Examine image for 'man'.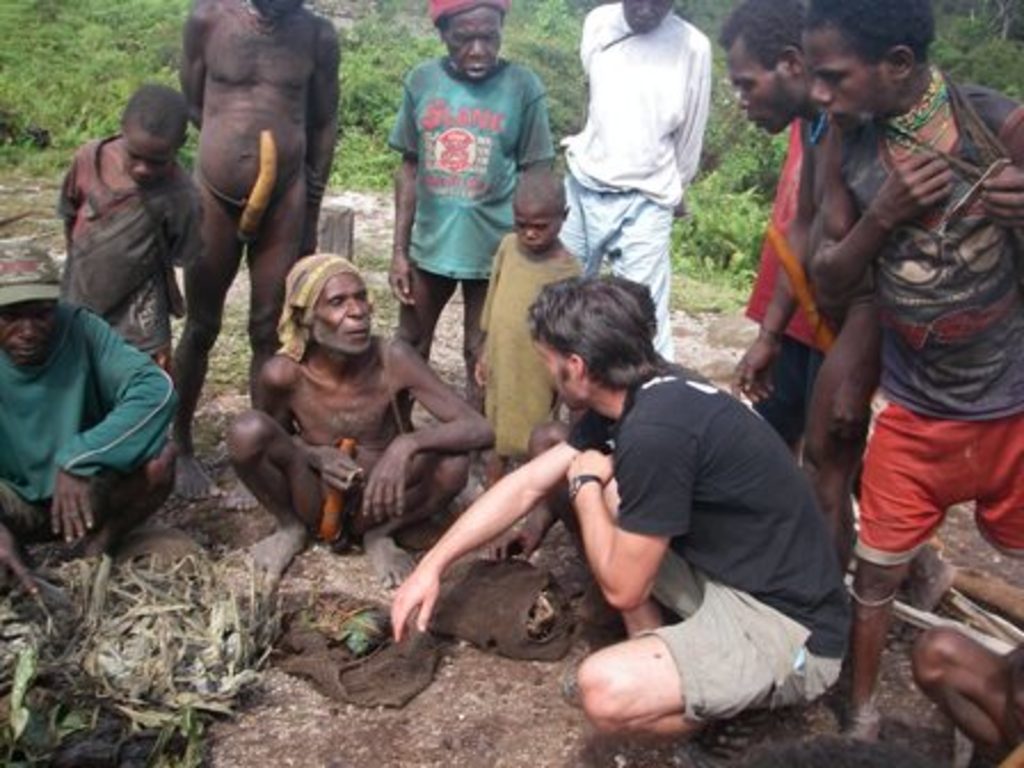
Examination result: {"x1": 178, "y1": 0, "x2": 345, "y2": 457}.
